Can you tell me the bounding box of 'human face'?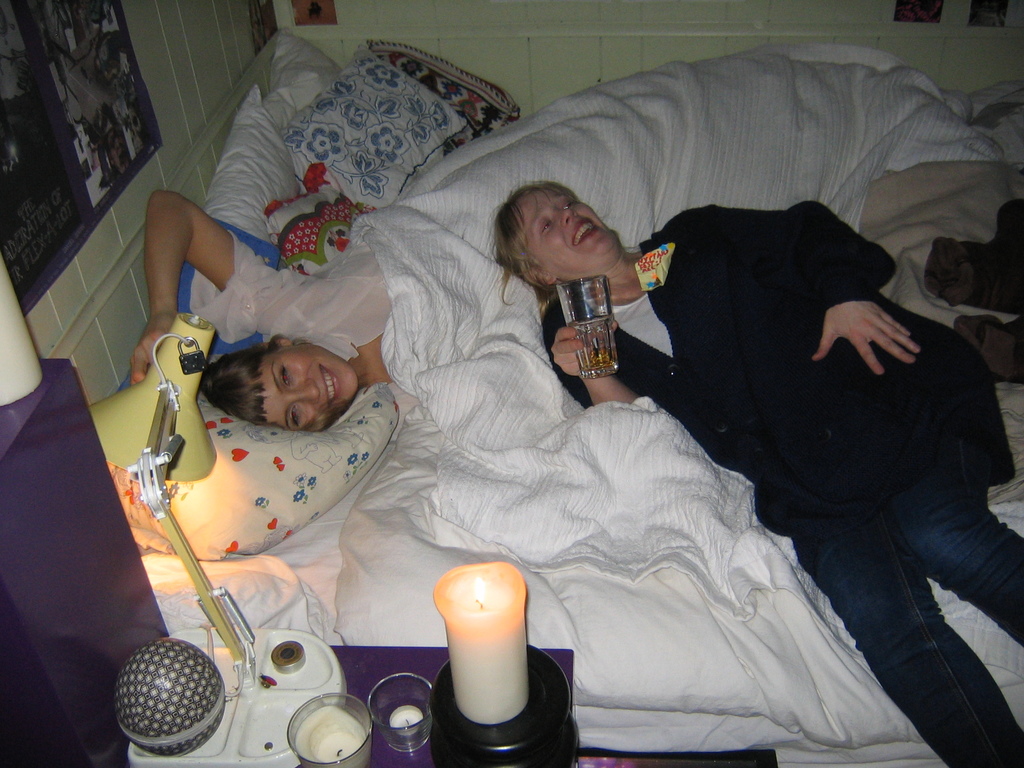
[left=259, top=338, right=350, bottom=428].
